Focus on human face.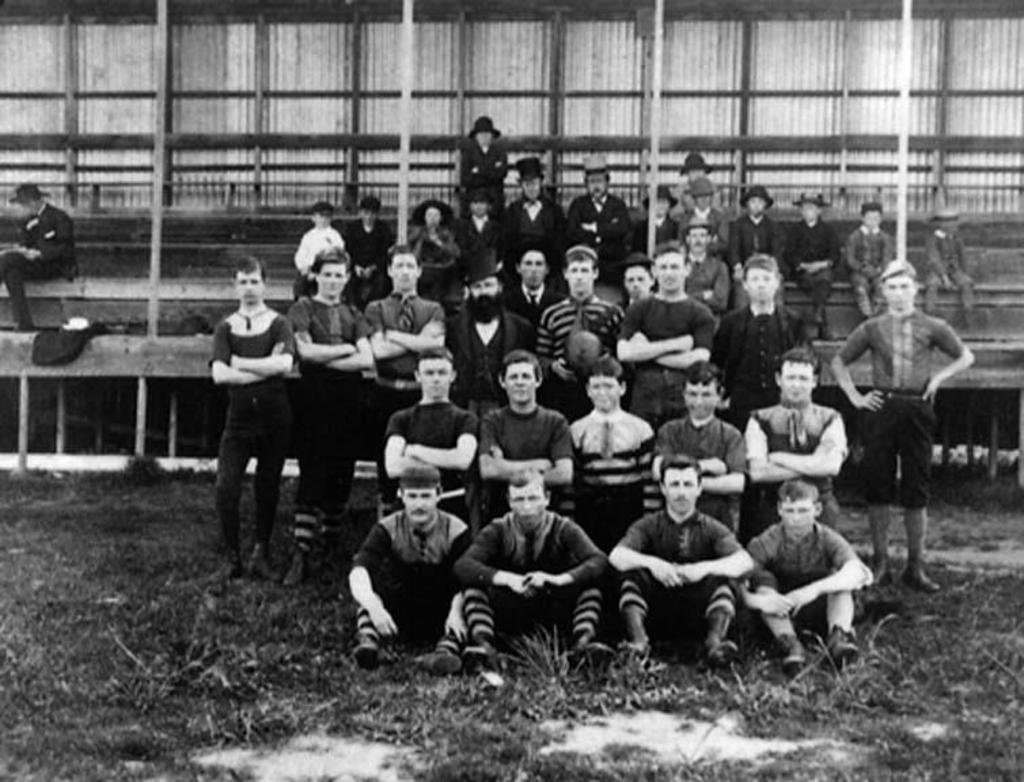
Focused at [left=651, top=251, right=683, bottom=291].
